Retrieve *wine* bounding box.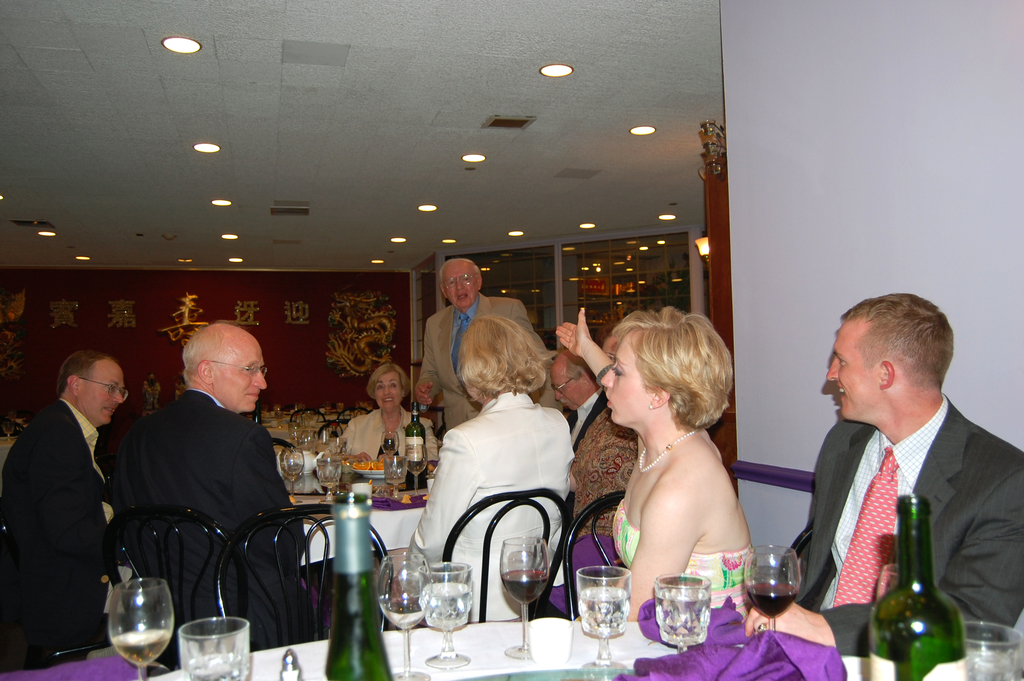
Bounding box: BBox(282, 468, 301, 477).
